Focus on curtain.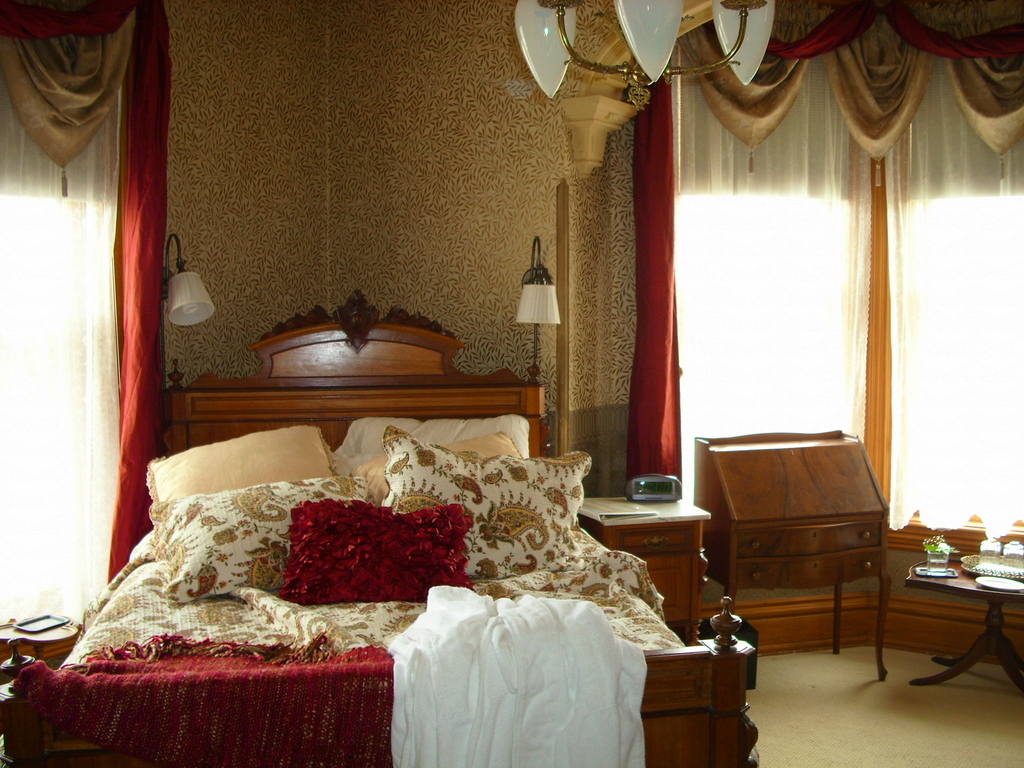
Focused at 0 0 169 628.
